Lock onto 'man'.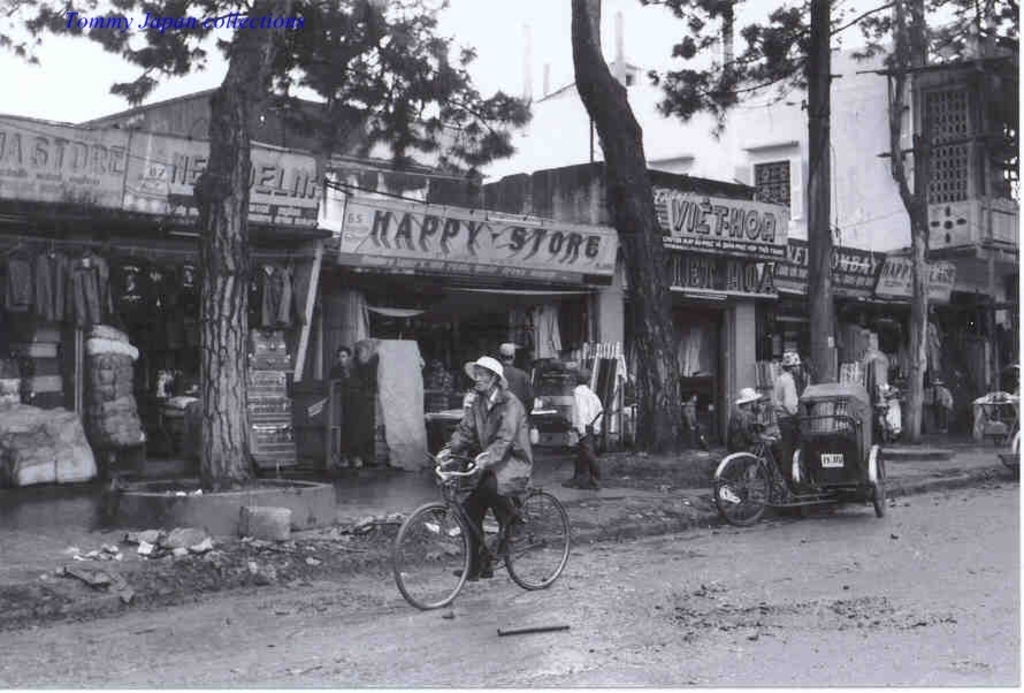
Locked: bbox(436, 356, 534, 582).
